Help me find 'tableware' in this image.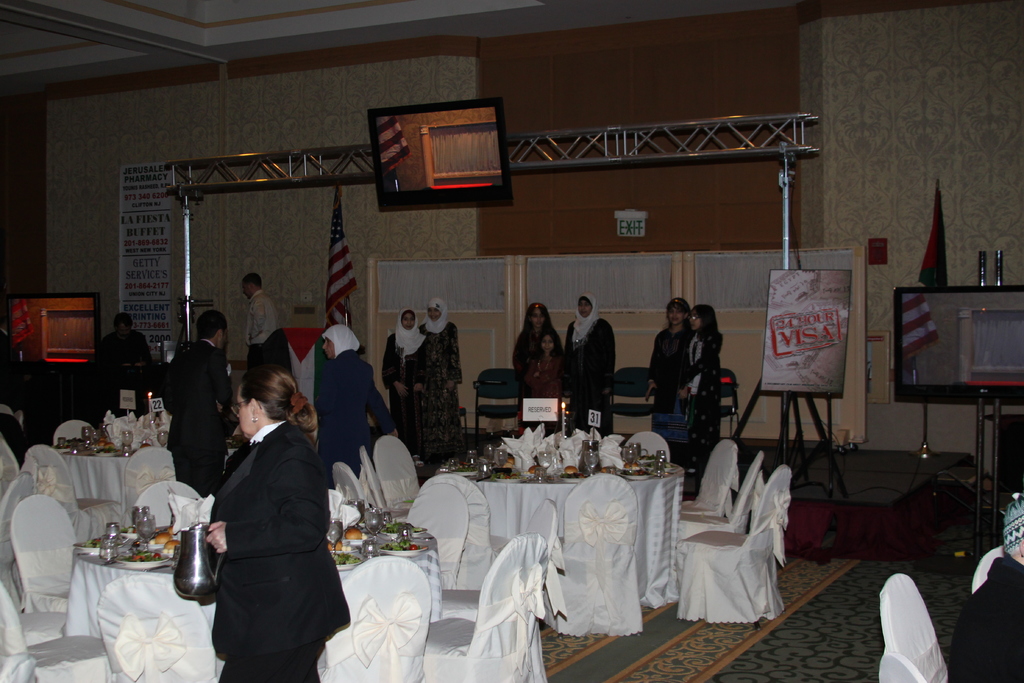
Found it: Rect(117, 555, 172, 571).
